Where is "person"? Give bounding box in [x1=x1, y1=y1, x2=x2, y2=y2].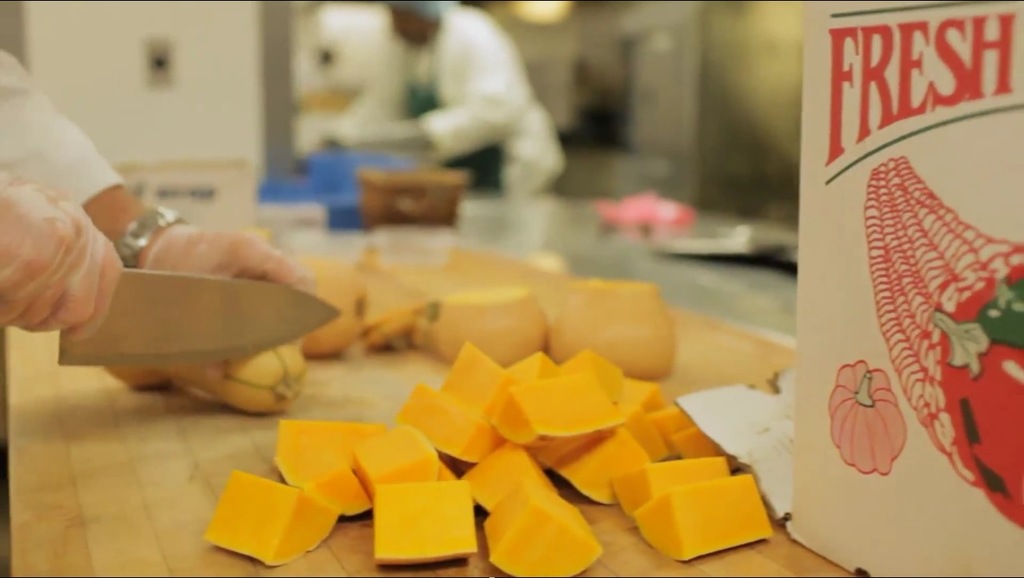
[x1=309, y1=9, x2=584, y2=240].
